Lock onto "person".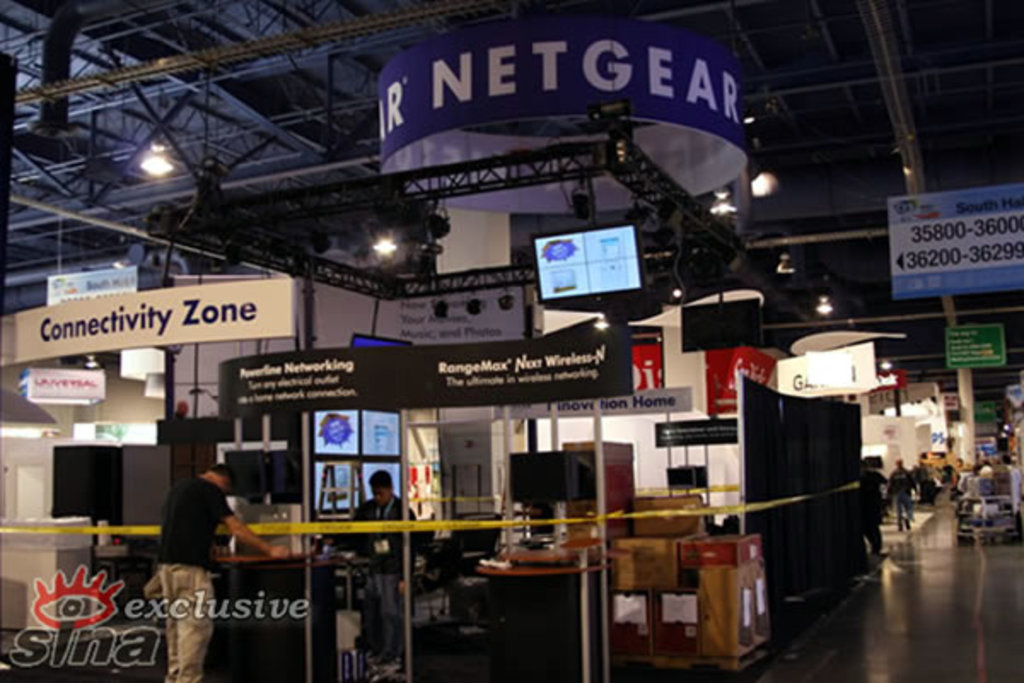
Locked: (x1=346, y1=468, x2=415, y2=652).
